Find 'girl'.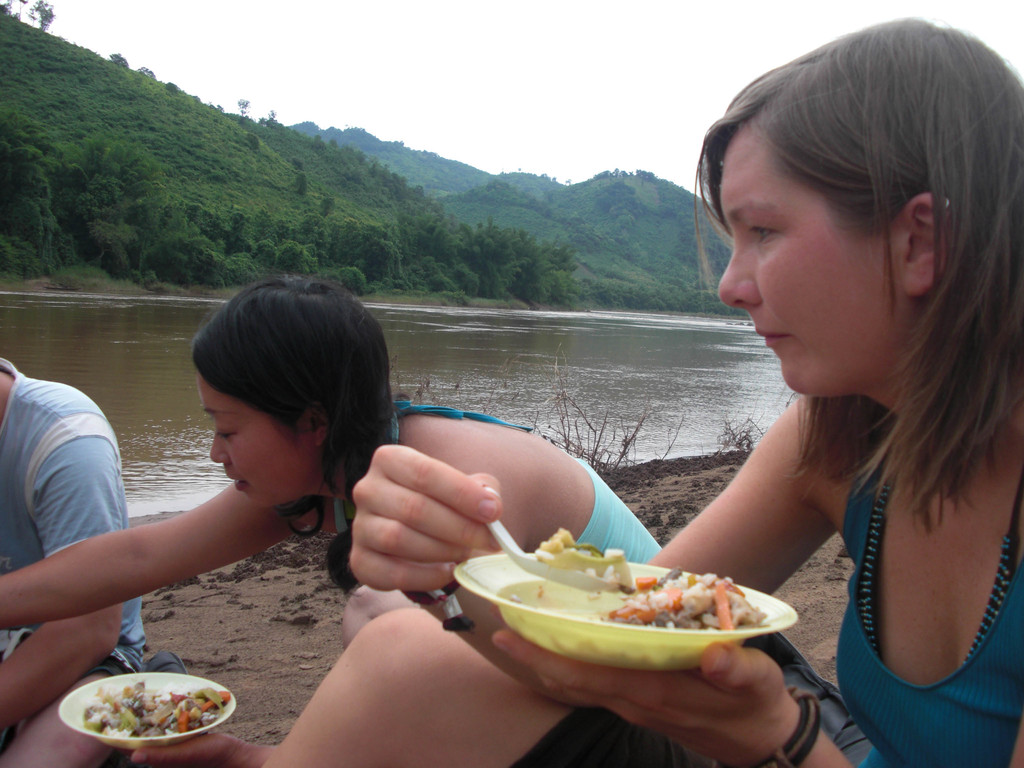
268/17/1018/767.
